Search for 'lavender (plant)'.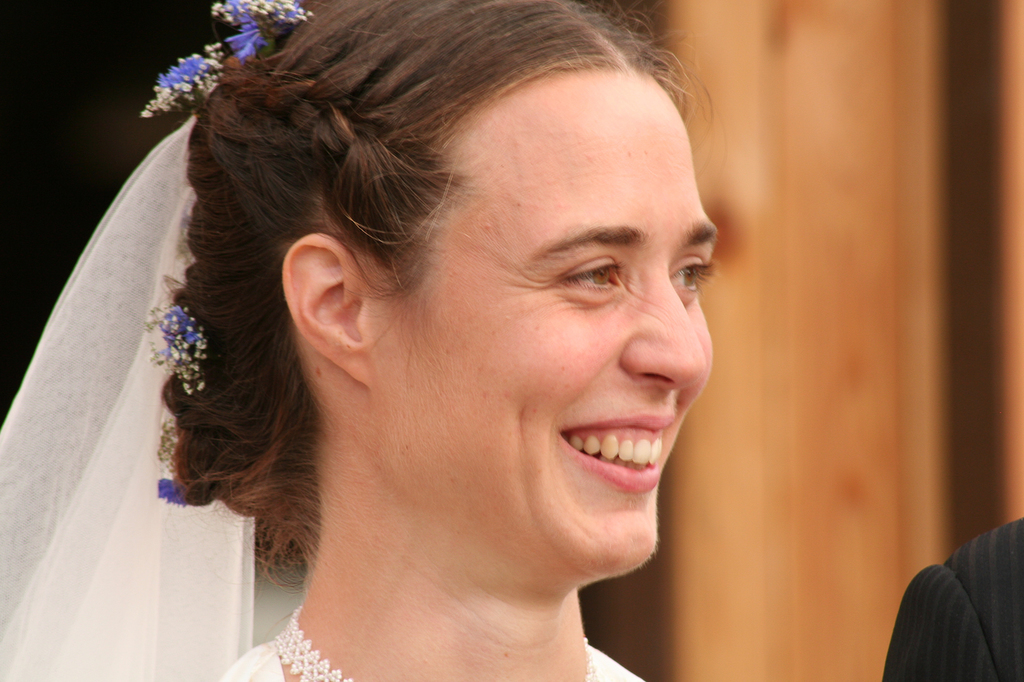
Found at region(155, 476, 184, 509).
